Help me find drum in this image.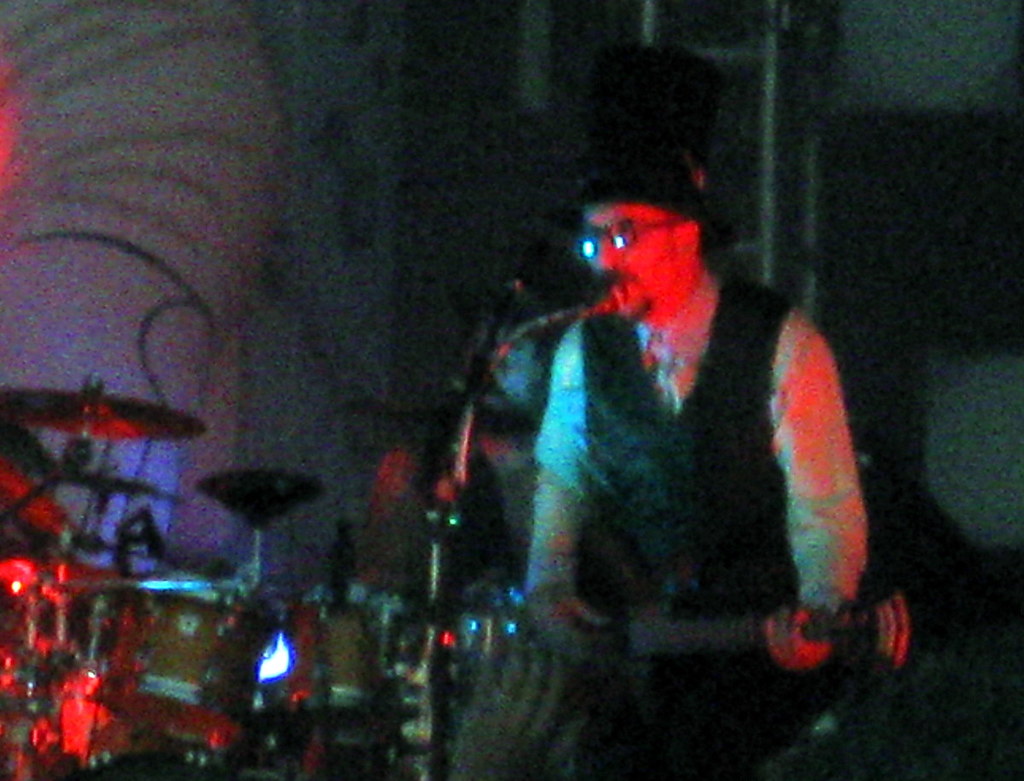
Found it: BBox(123, 571, 281, 760).
